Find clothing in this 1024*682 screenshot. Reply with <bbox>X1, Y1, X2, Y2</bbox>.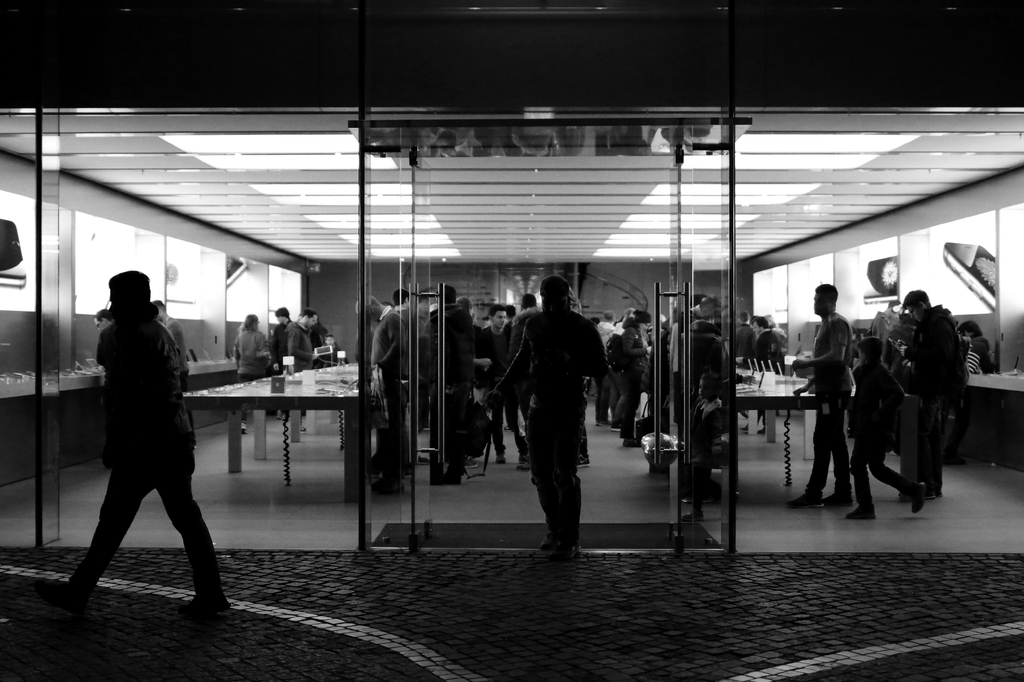
<bbox>867, 312, 892, 372</bbox>.
